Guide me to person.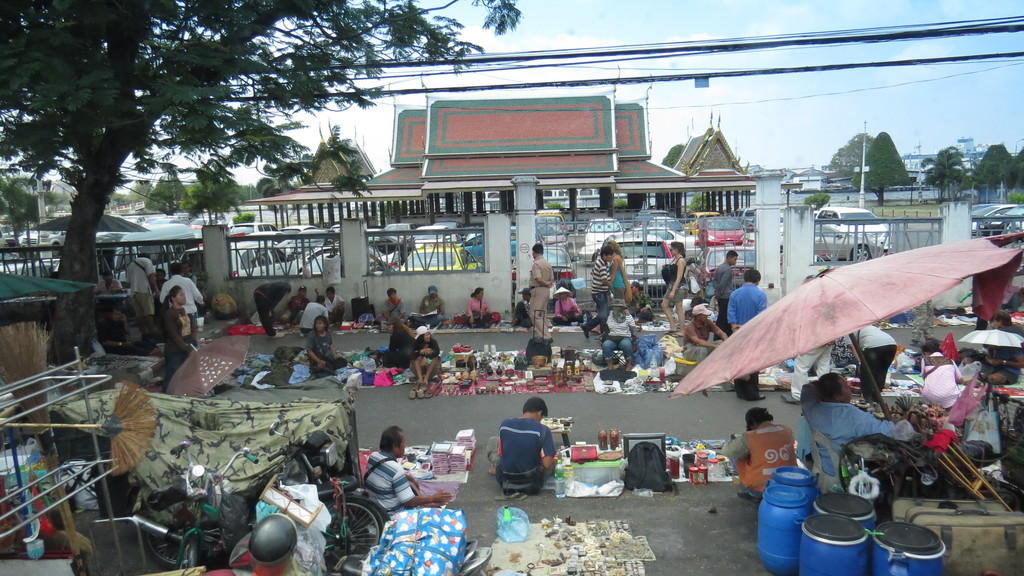
Guidance: BBox(376, 285, 408, 324).
